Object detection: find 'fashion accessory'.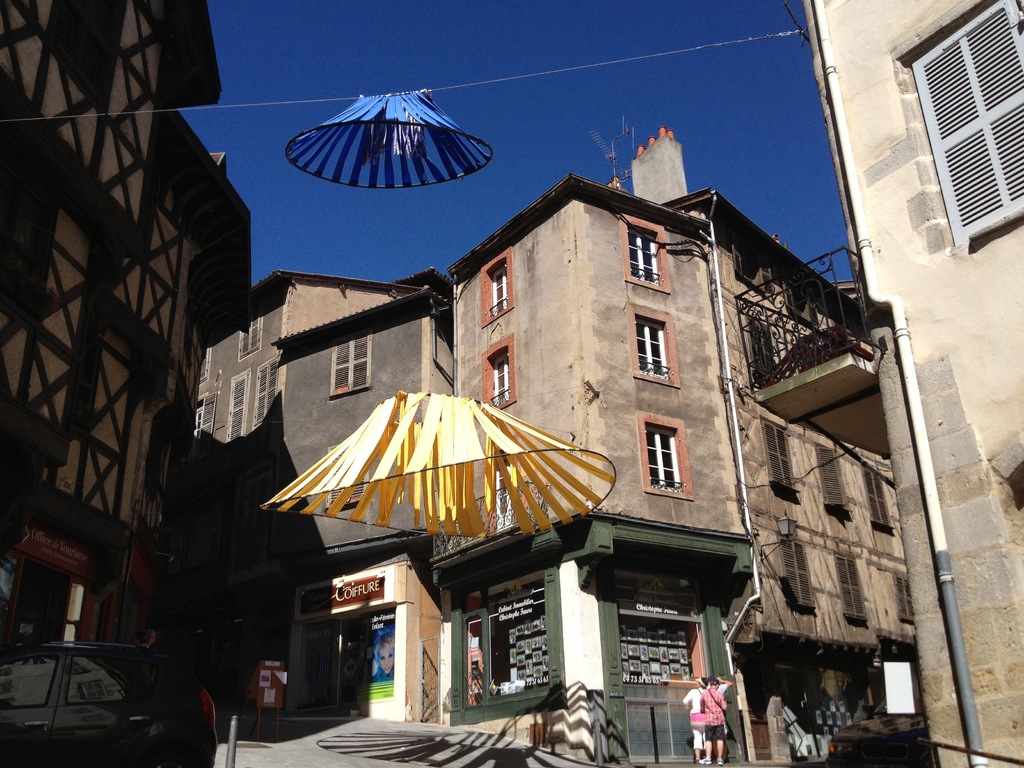
region(718, 758, 724, 765).
